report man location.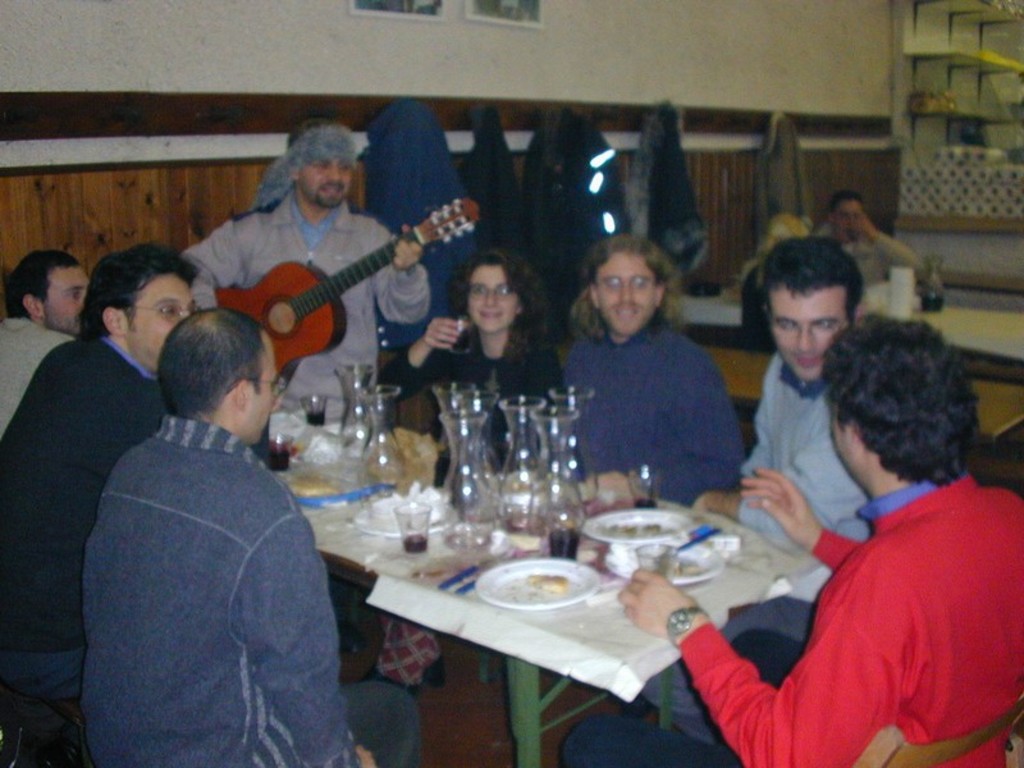
Report: box(0, 229, 206, 696).
